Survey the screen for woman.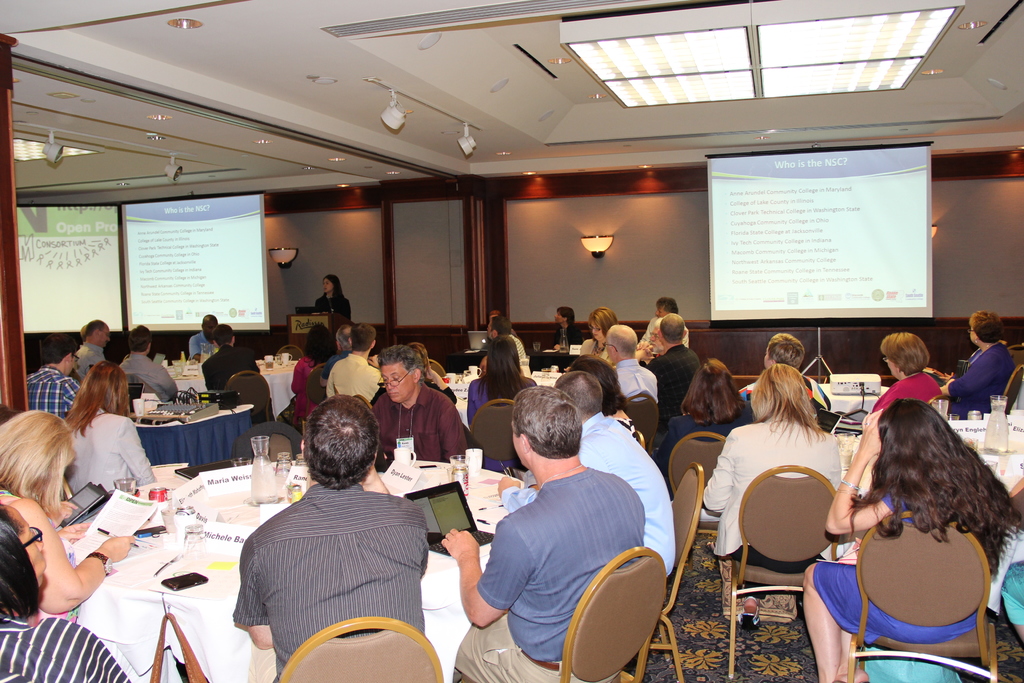
Survey found: (x1=0, y1=499, x2=137, y2=682).
